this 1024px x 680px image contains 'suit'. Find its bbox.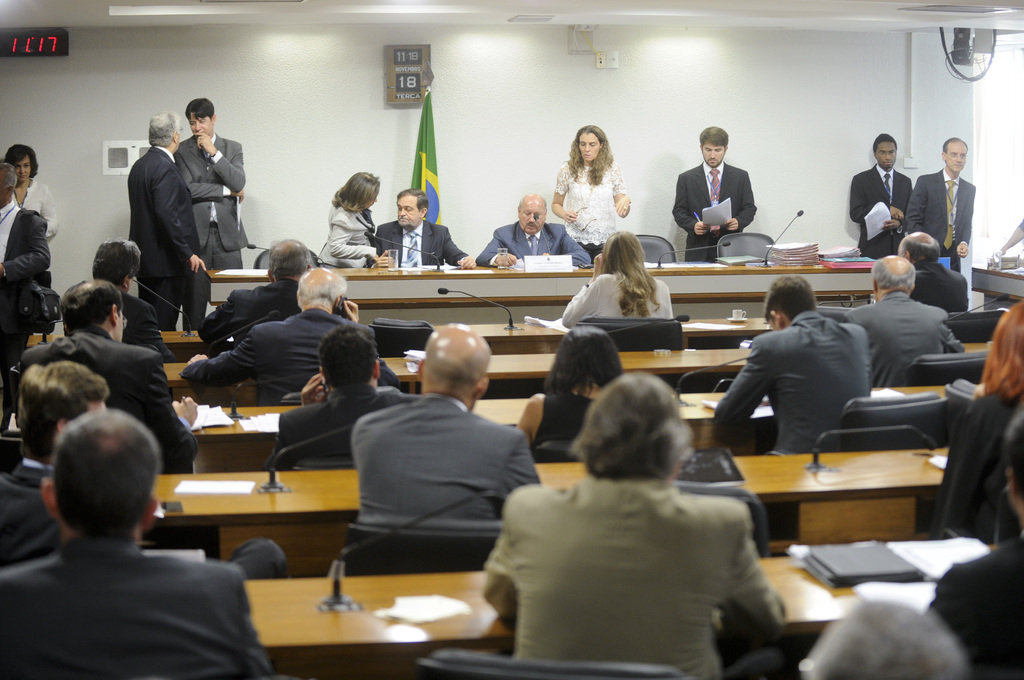
[left=0, top=537, right=280, bottom=679].
